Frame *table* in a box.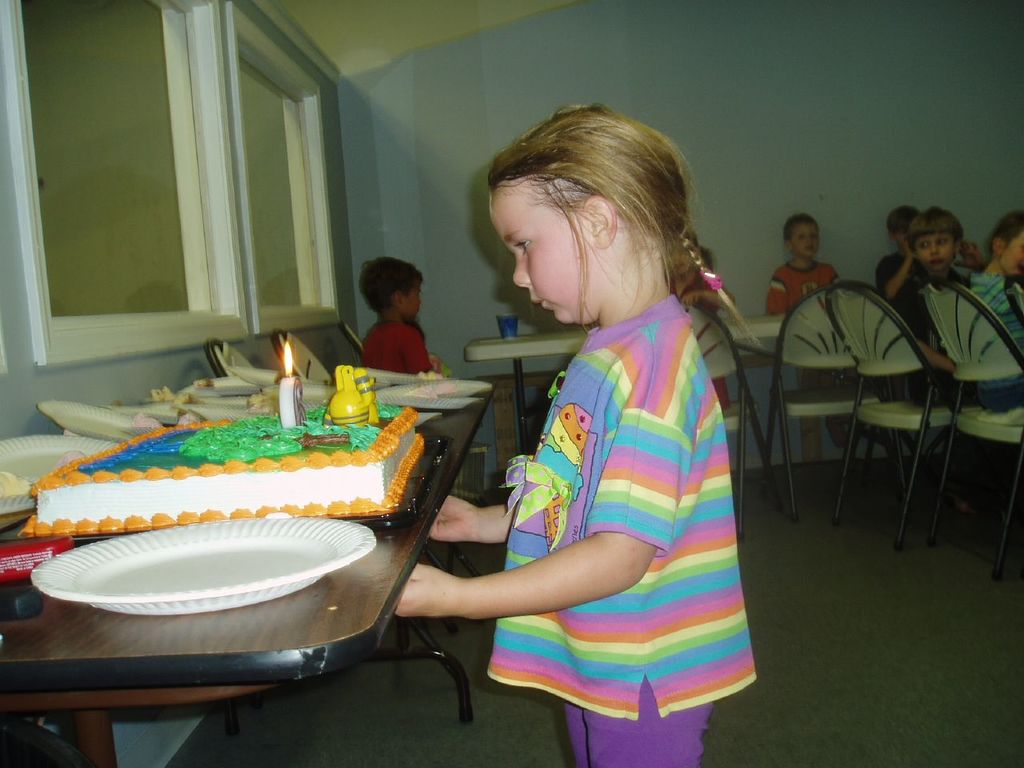
l=731, t=309, r=791, b=345.
